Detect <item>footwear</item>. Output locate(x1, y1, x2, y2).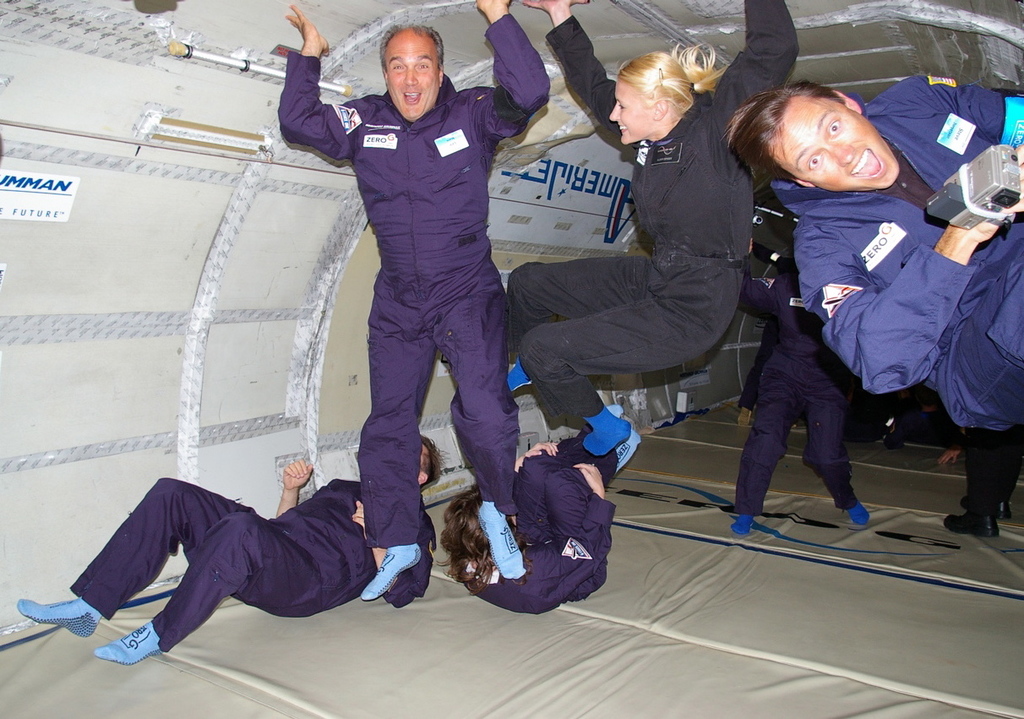
locate(17, 596, 101, 640).
